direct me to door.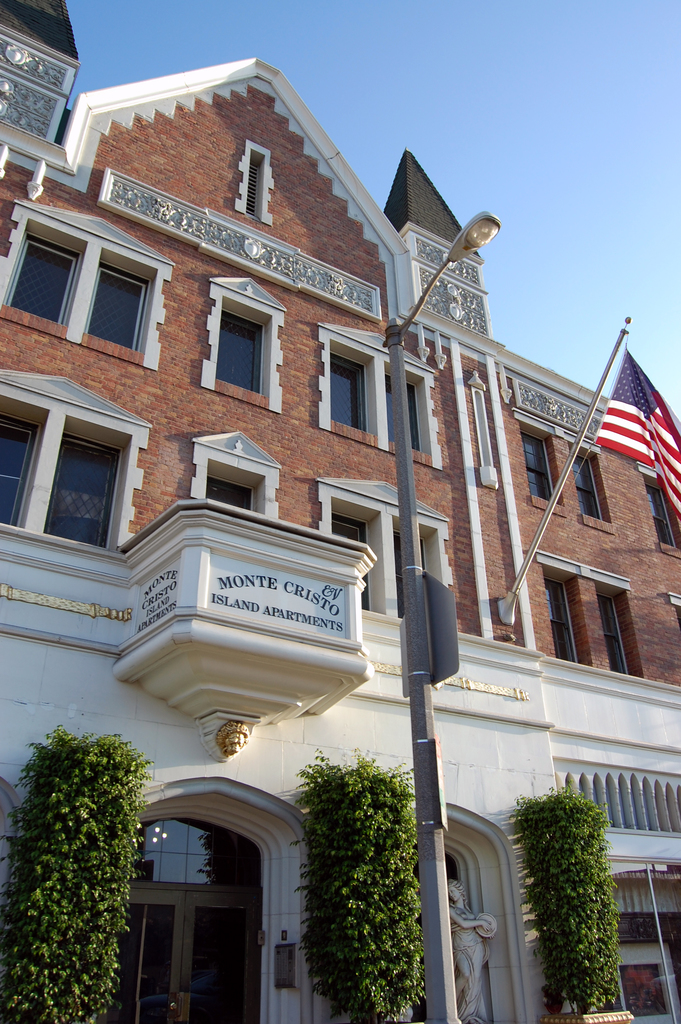
Direction: <region>83, 893, 180, 1023</region>.
